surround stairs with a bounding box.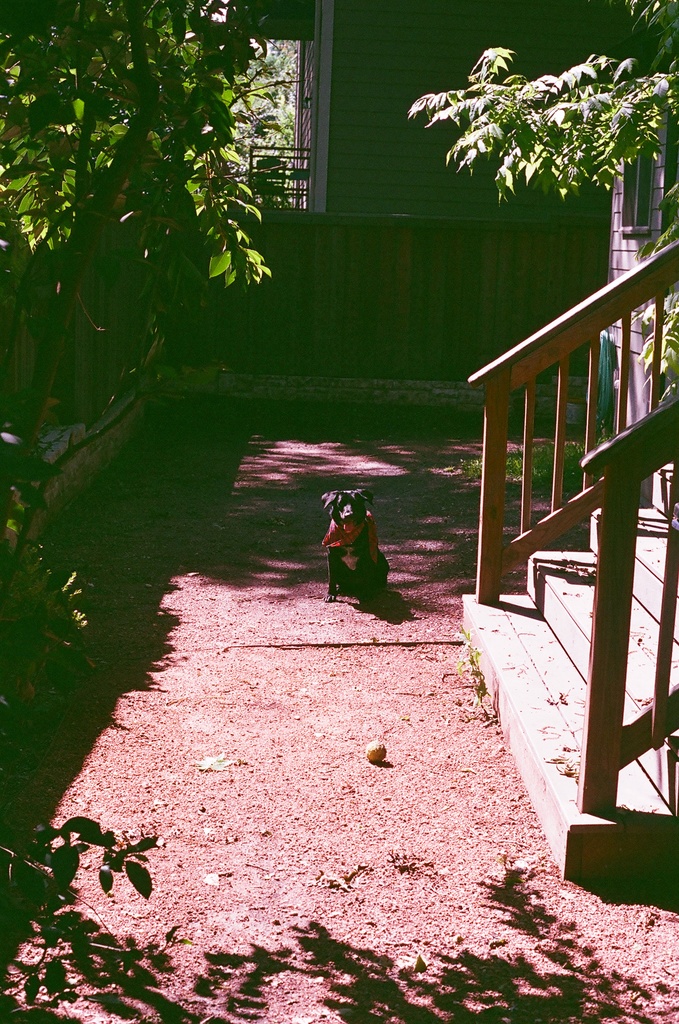
454 448 678 882.
